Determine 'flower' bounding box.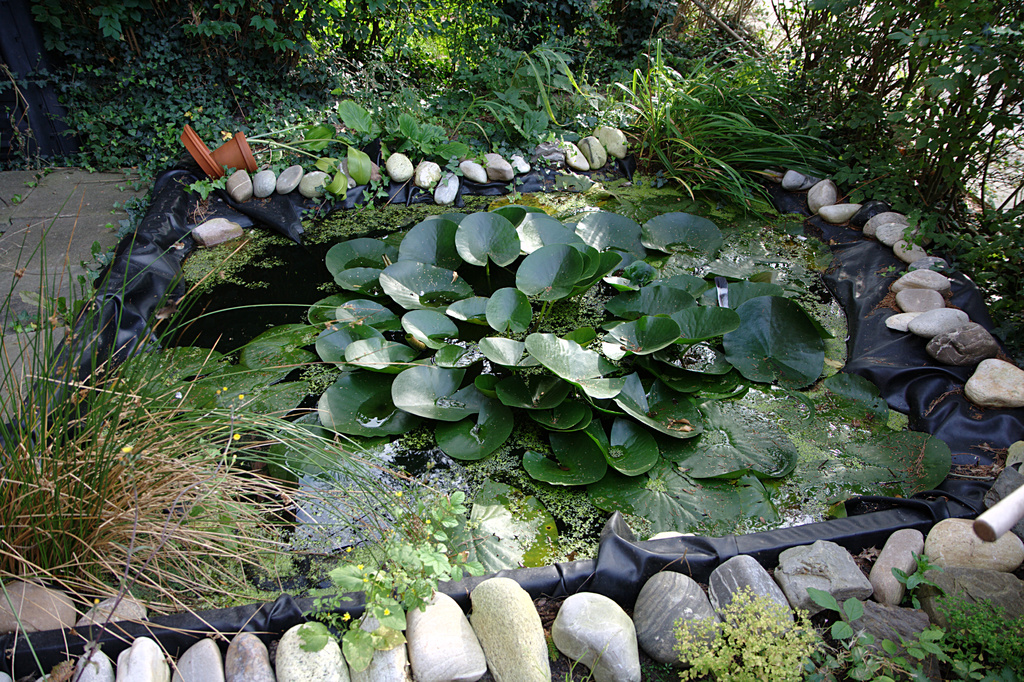
Determined: [x1=238, y1=392, x2=243, y2=399].
